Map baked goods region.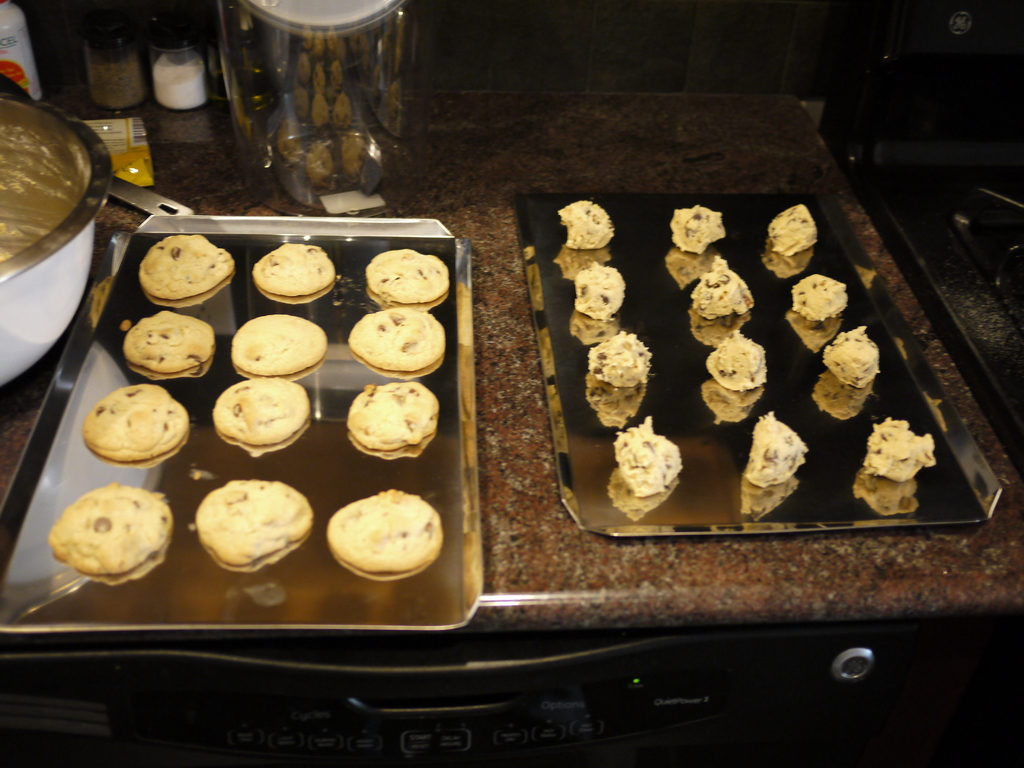
Mapped to box=[340, 311, 440, 371].
